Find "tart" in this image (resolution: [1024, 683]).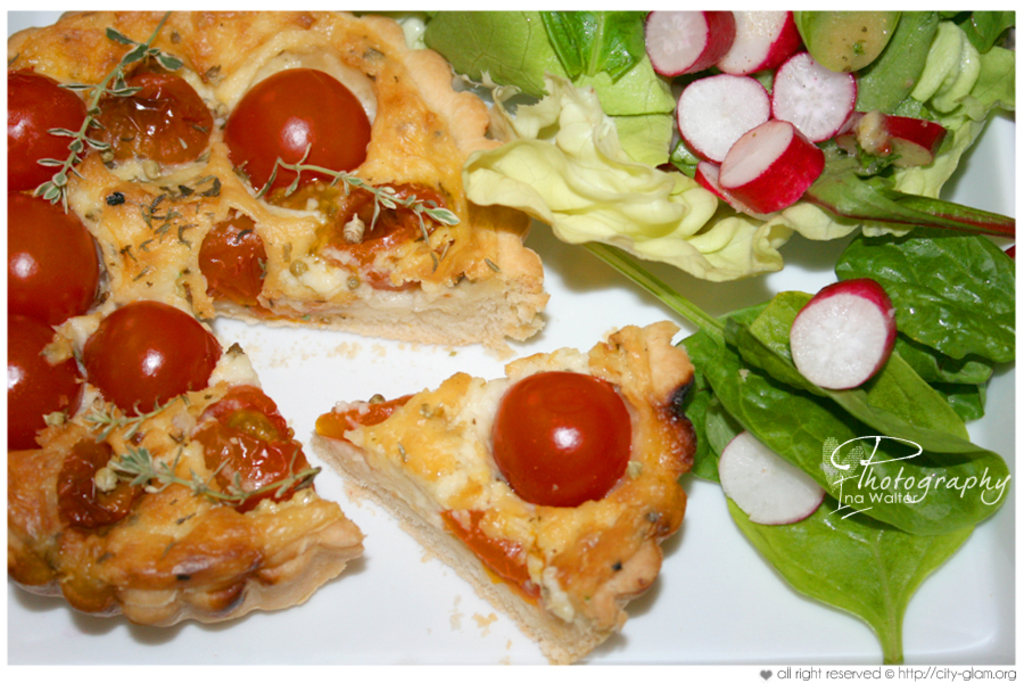
left=5, top=6, right=1023, bottom=669.
